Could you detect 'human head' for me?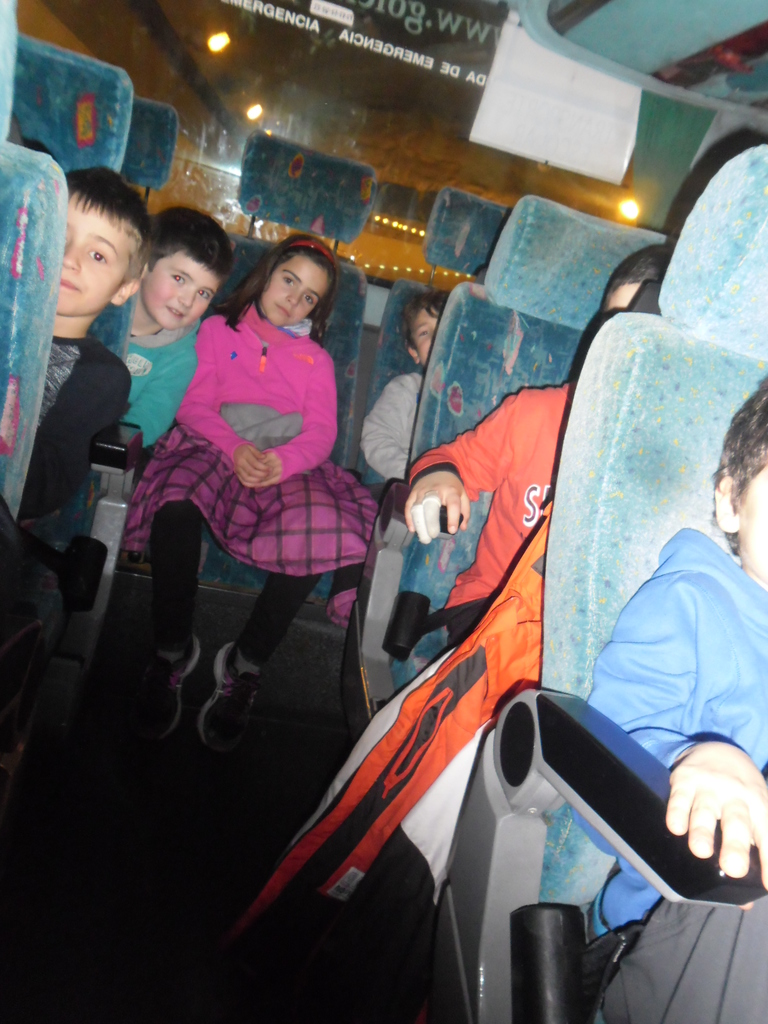
Detection result: {"x1": 129, "y1": 207, "x2": 220, "y2": 314}.
